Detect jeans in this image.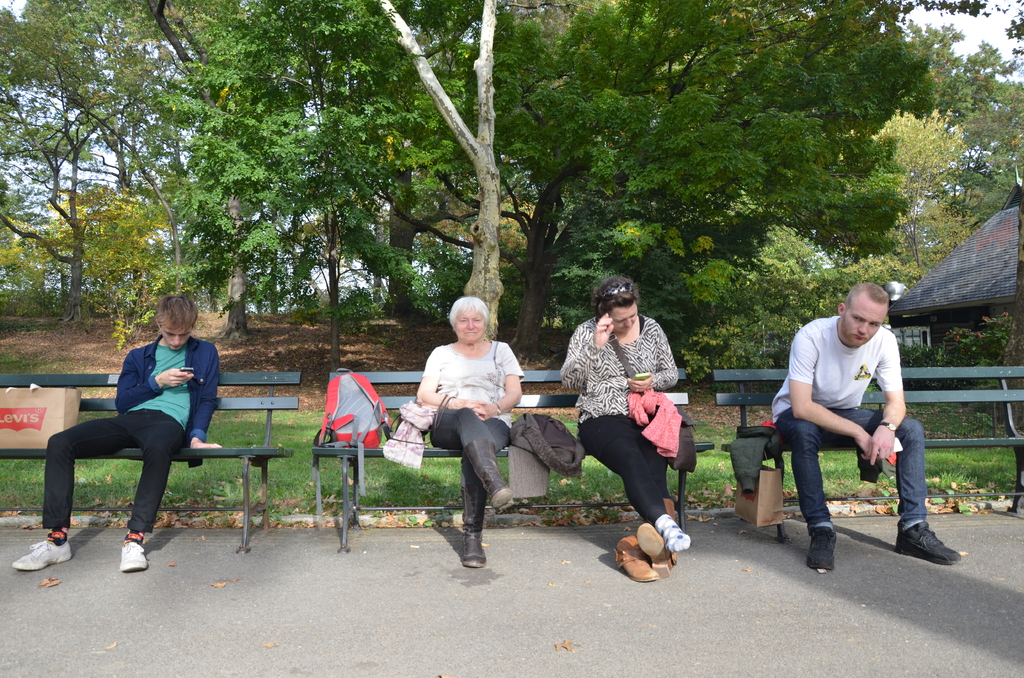
Detection: BBox(771, 414, 902, 558).
